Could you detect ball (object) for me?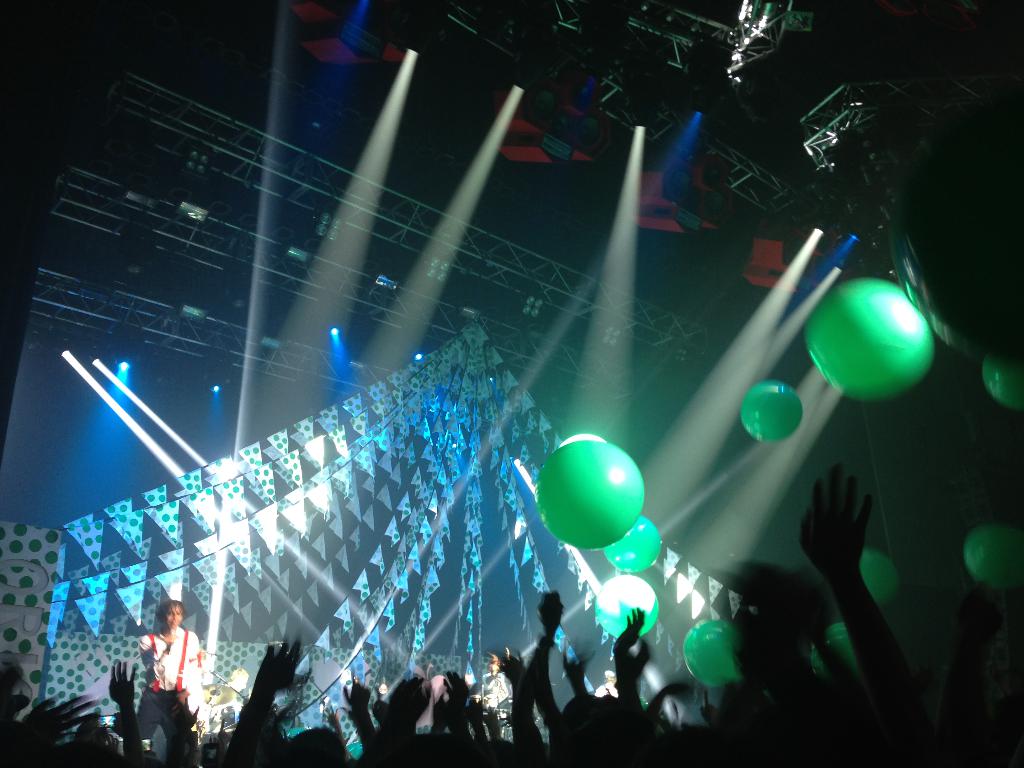
Detection result: (863, 549, 893, 605).
